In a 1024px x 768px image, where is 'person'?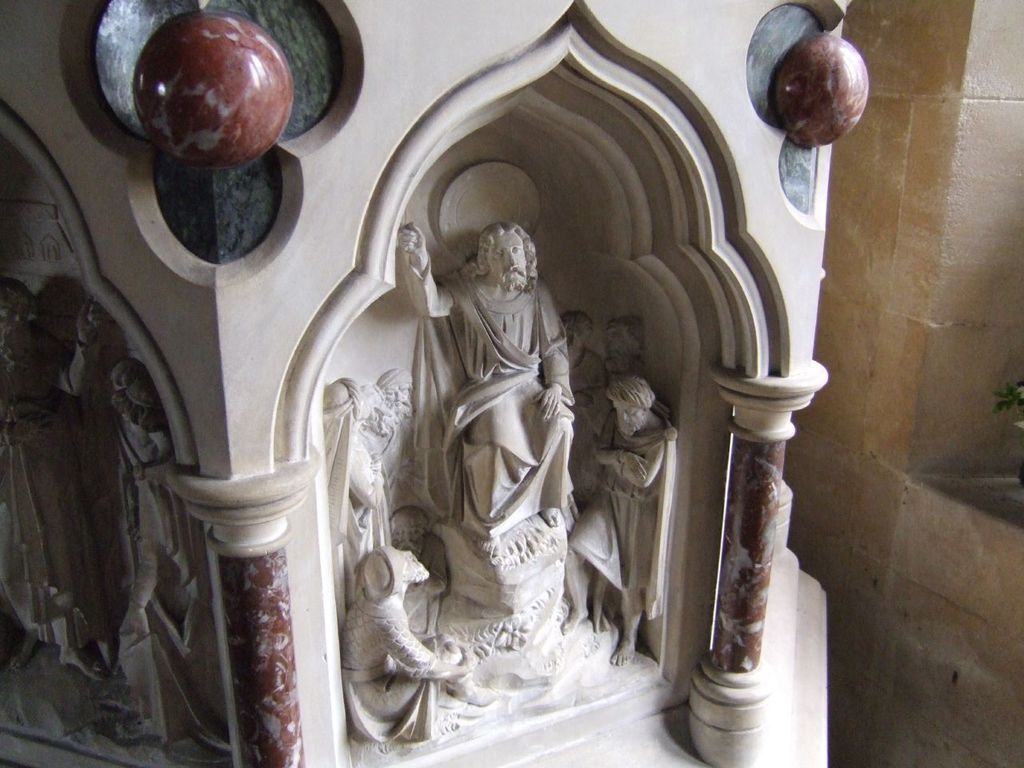
(x1=322, y1=376, x2=399, y2=606).
